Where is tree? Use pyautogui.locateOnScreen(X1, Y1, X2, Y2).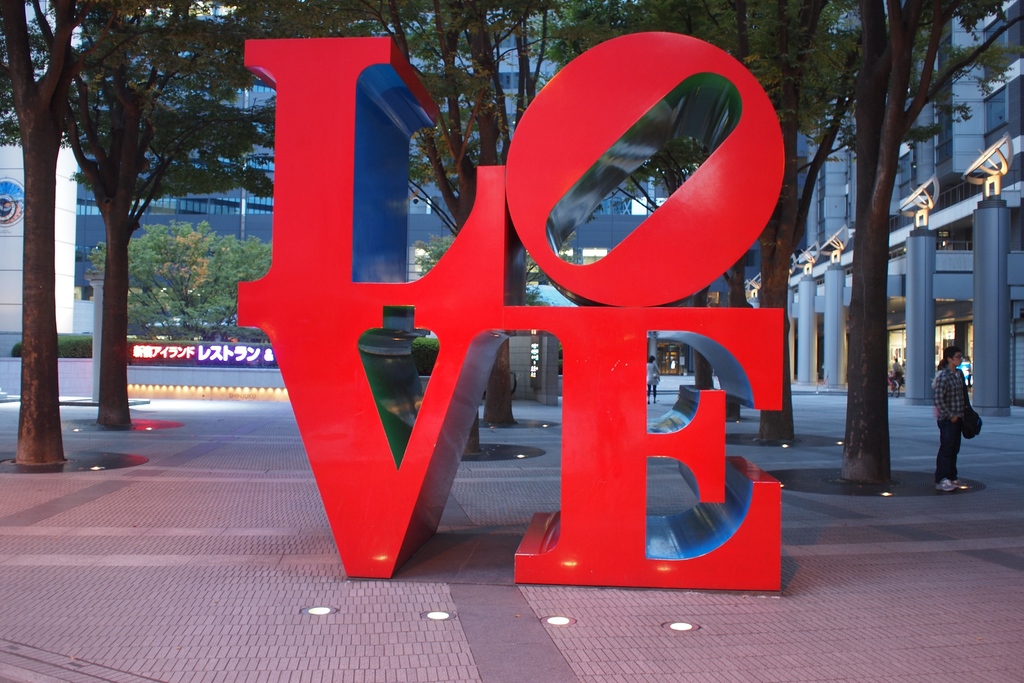
pyautogui.locateOnScreen(20, 0, 243, 482).
